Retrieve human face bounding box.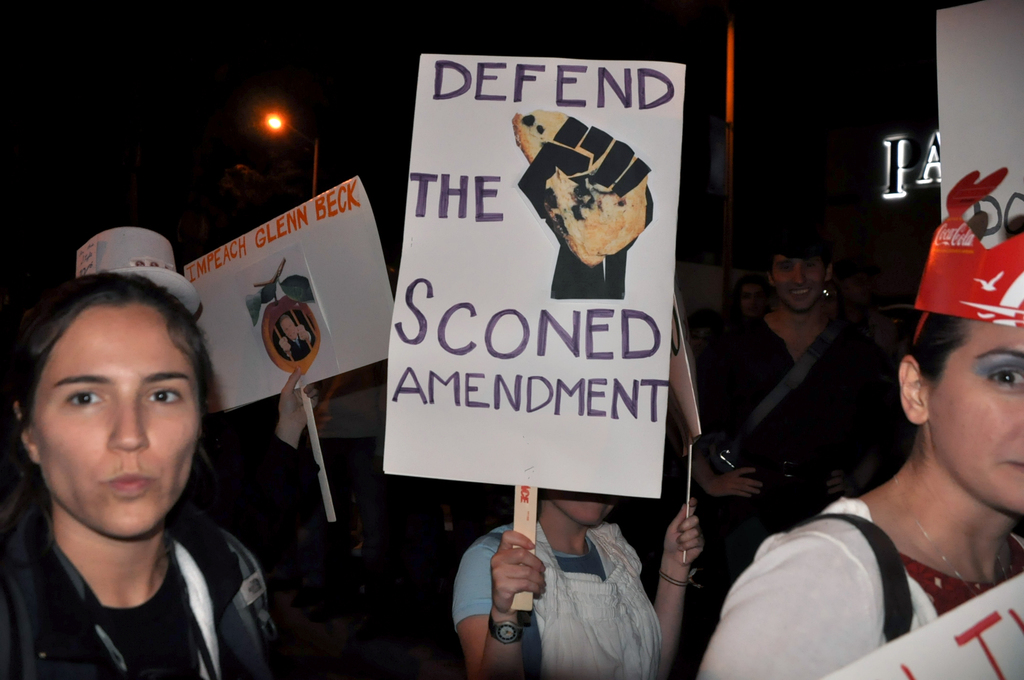
Bounding box: BBox(281, 319, 298, 340).
